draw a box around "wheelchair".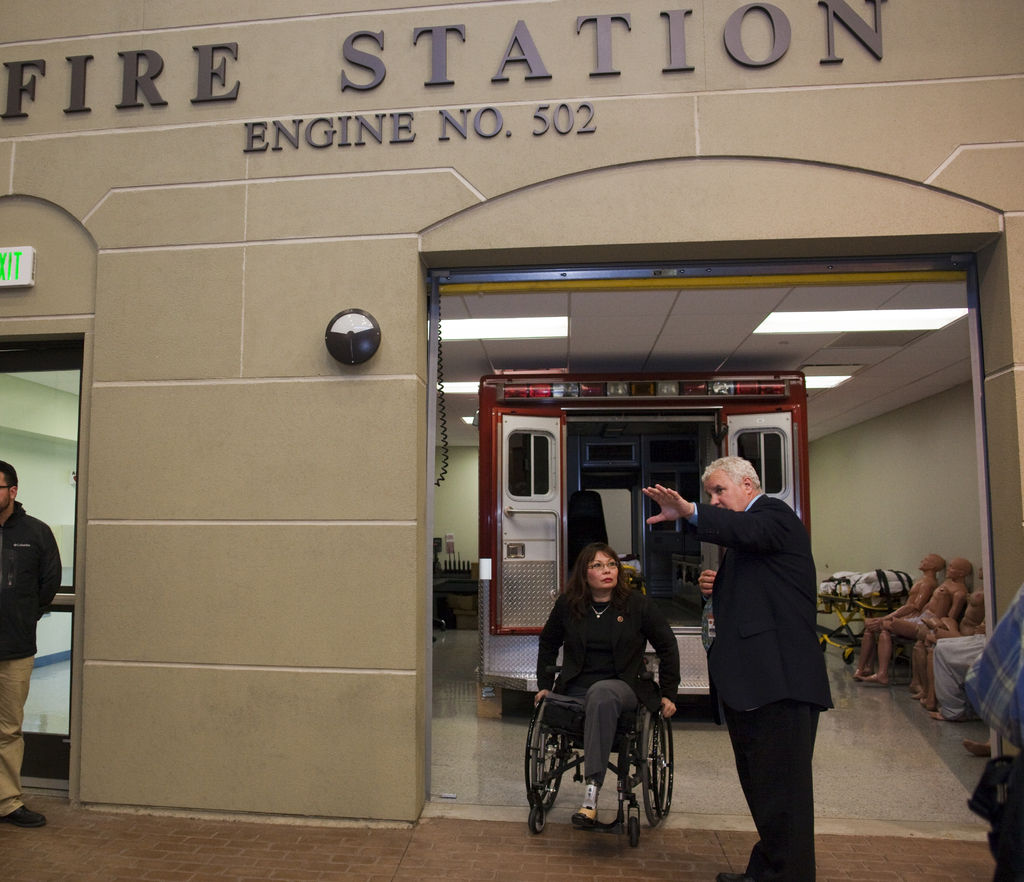
{"left": 523, "top": 604, "right": 709, "bottom": 829}.
